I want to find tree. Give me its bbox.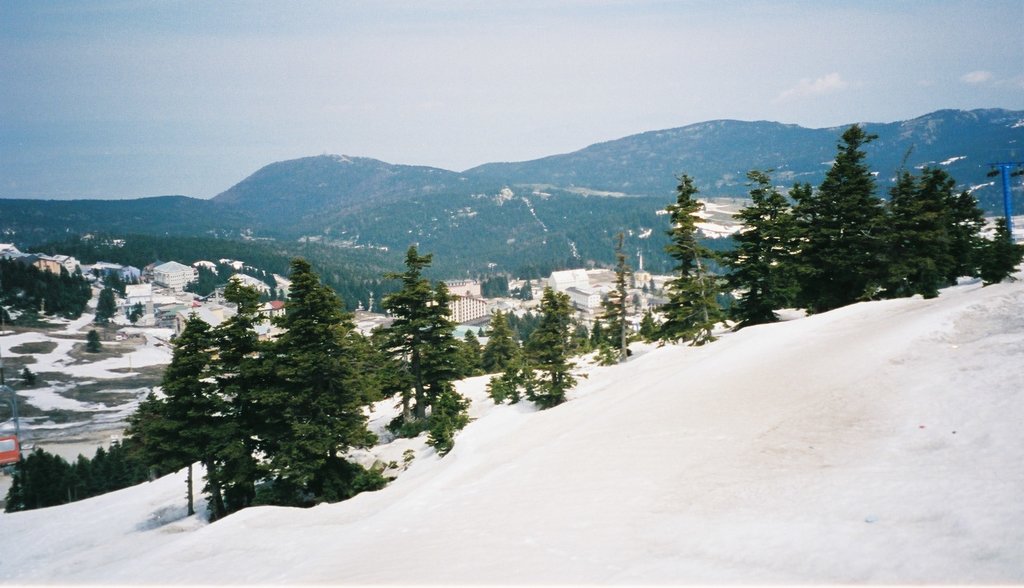
{"x1": 99, "y1": 239, "x2": 369, "y2": 307}.
